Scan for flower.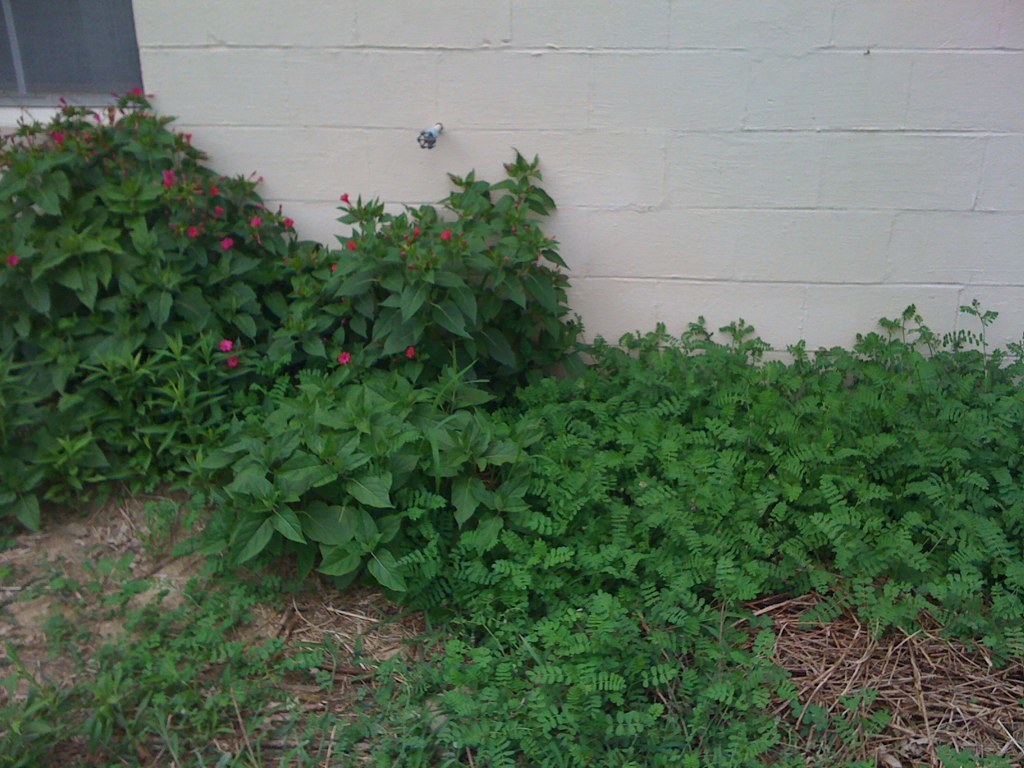
Scan result: Rect(224, 356, 240, 366).
